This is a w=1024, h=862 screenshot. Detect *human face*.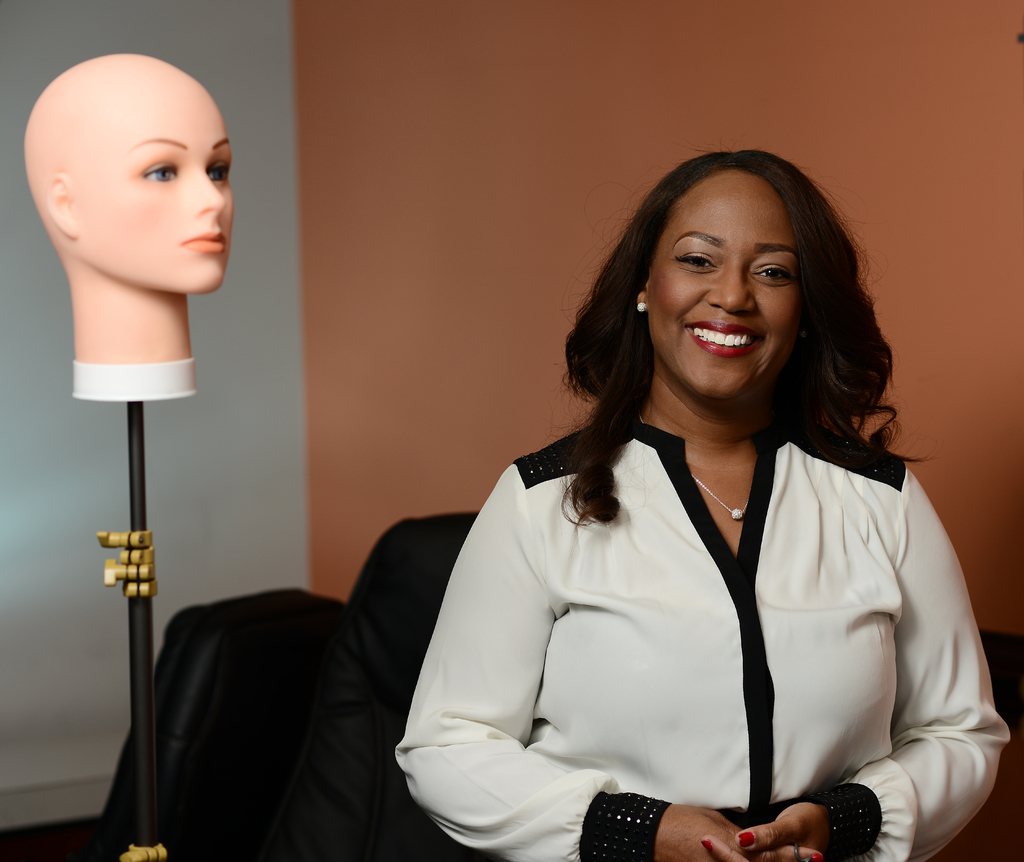
<box>72,93,236,288</box>.
